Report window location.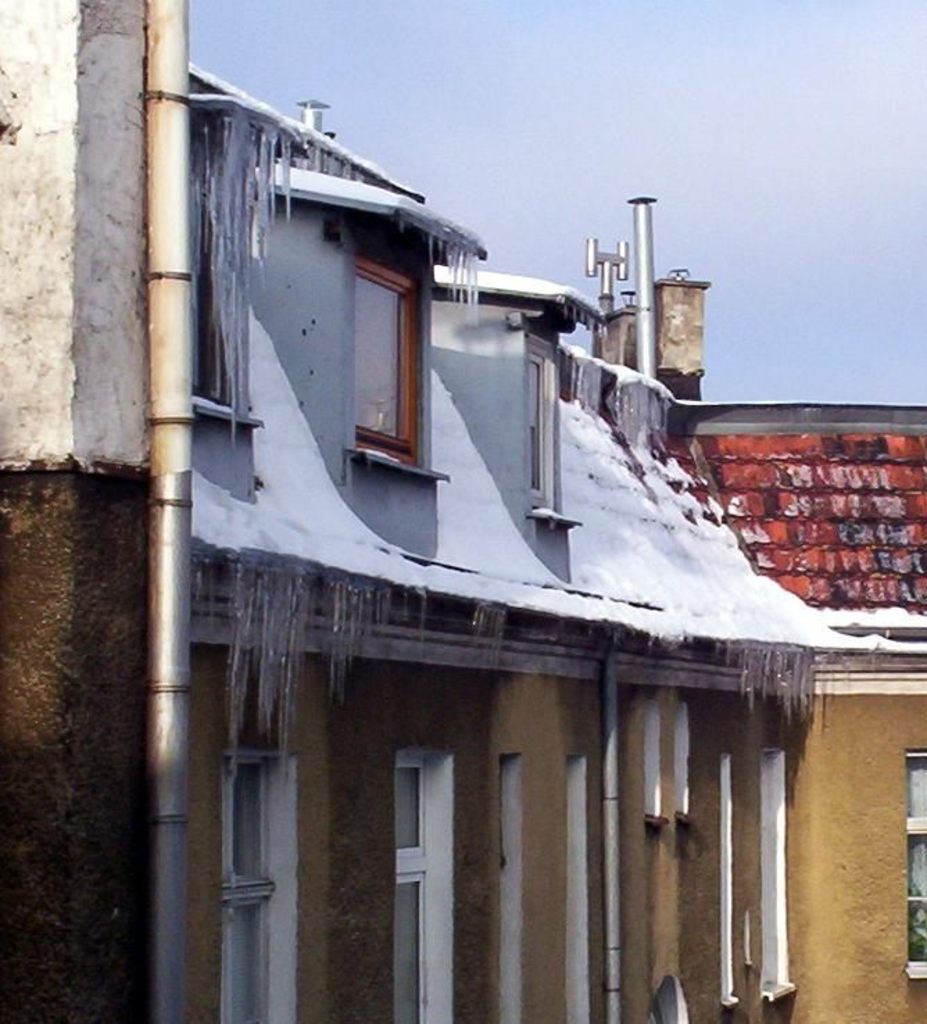
Report: locate(401, 746, 459, 1023).
